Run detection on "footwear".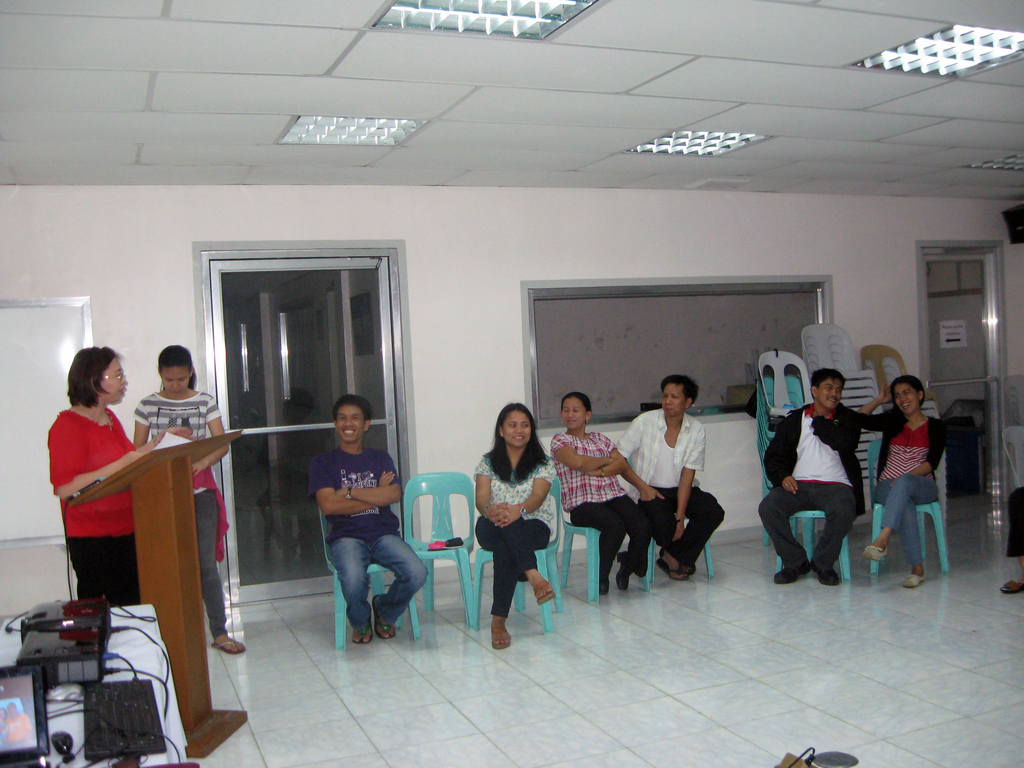
Result: <region>1000, 579, 1023, 595</region>.
